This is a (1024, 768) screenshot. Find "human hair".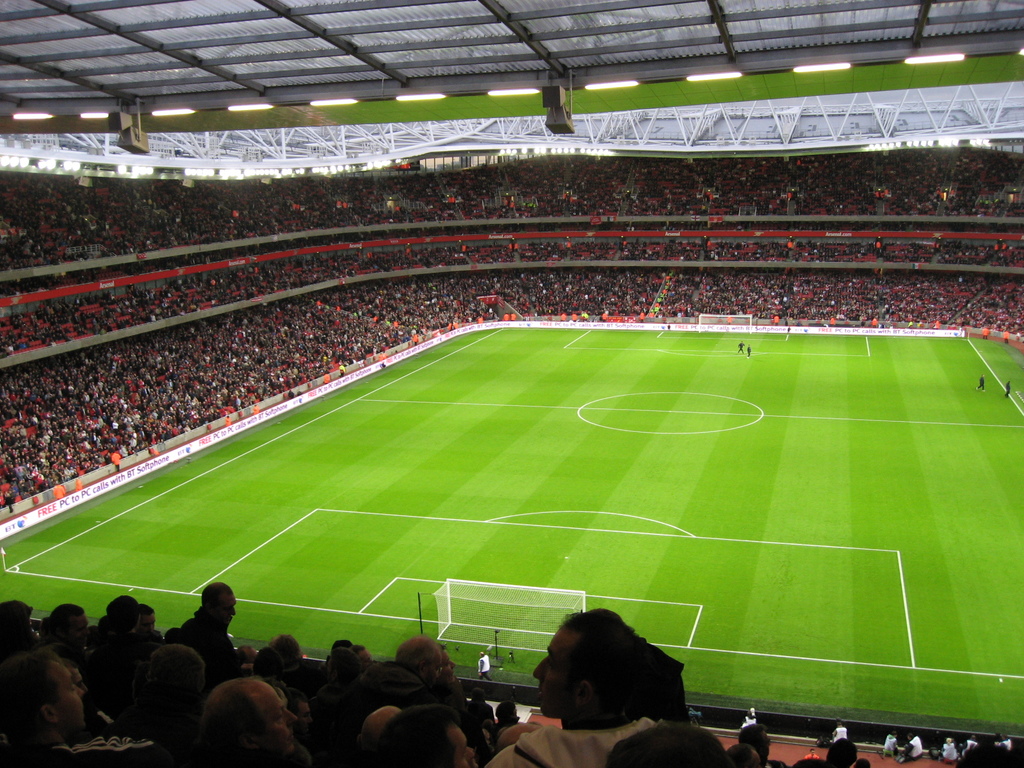
Bounding box: [left=602, top=721, right=735, bottom=767].
